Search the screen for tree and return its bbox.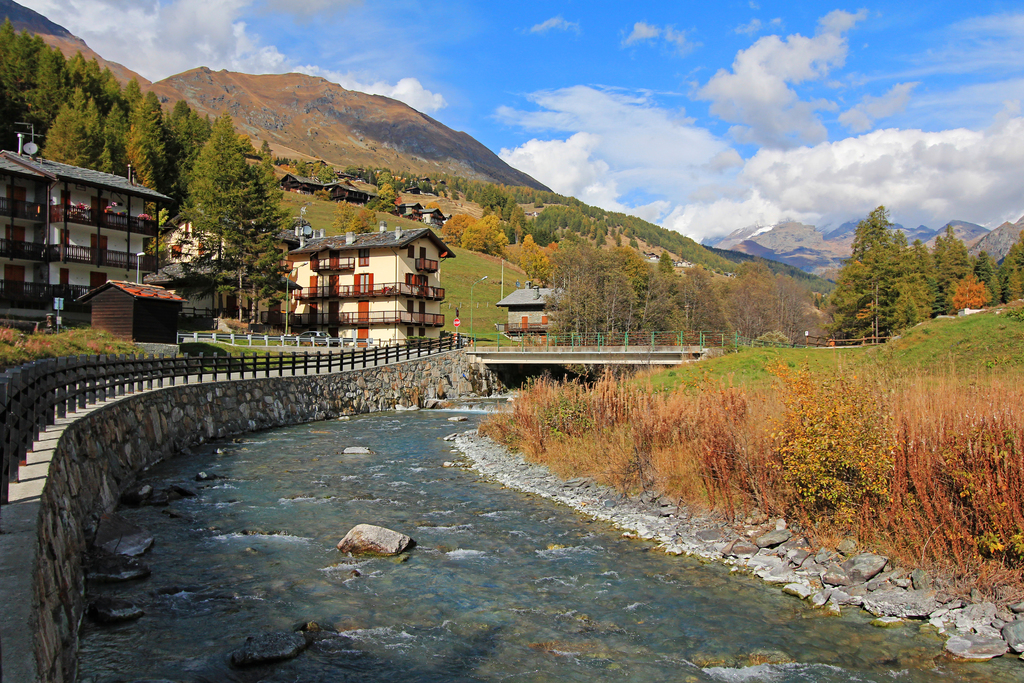
Found: crop(835, 190, 963, 346).
